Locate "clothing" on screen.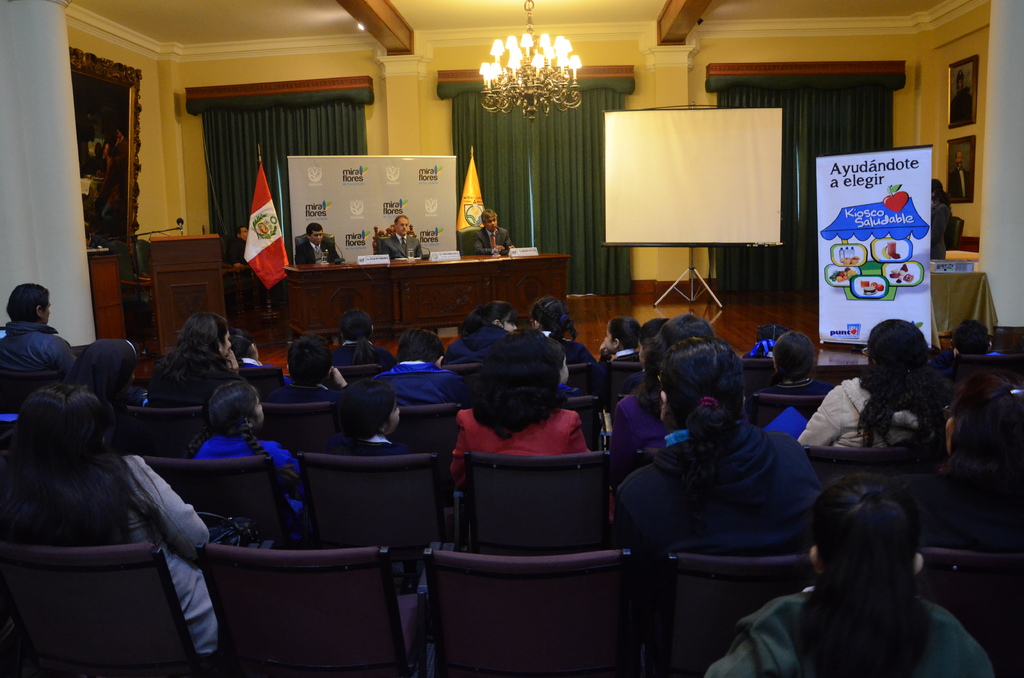
On screen at crop(697, 592, 1002, 677).
